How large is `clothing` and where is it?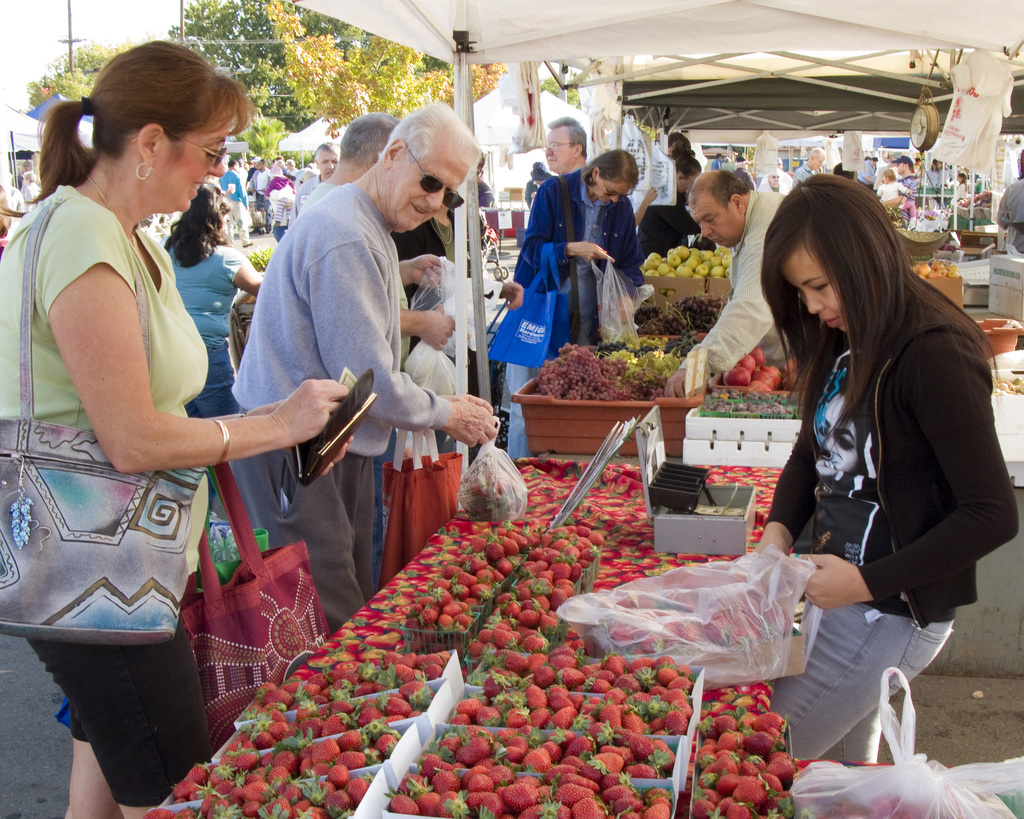
Bounding box: box=[224, 173, 247, 232].
